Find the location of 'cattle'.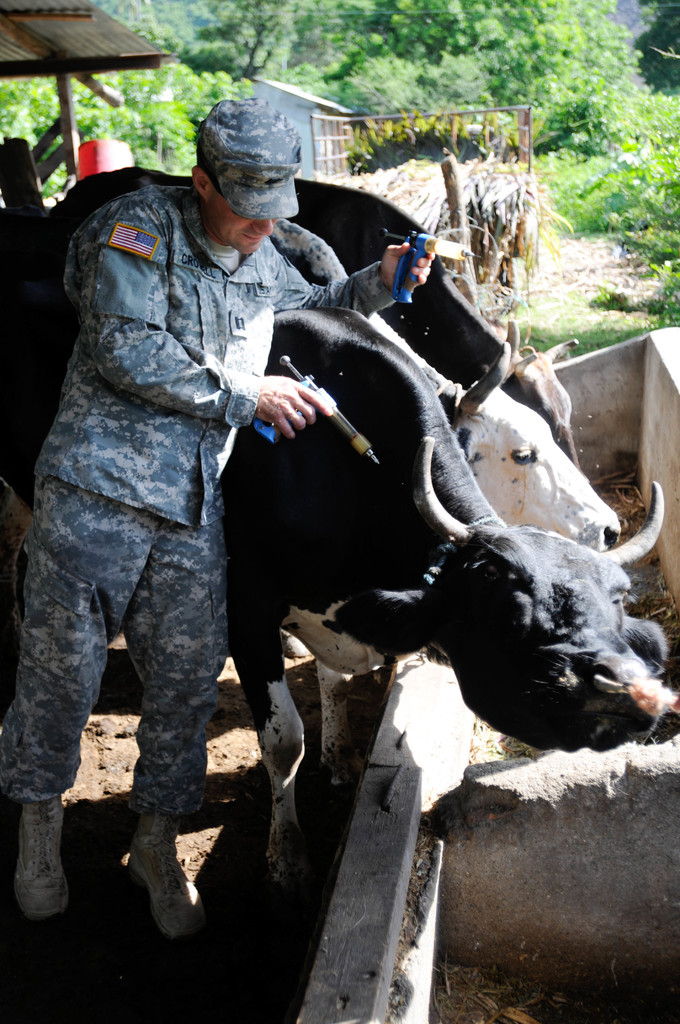
Location: [364,308,624,554].
